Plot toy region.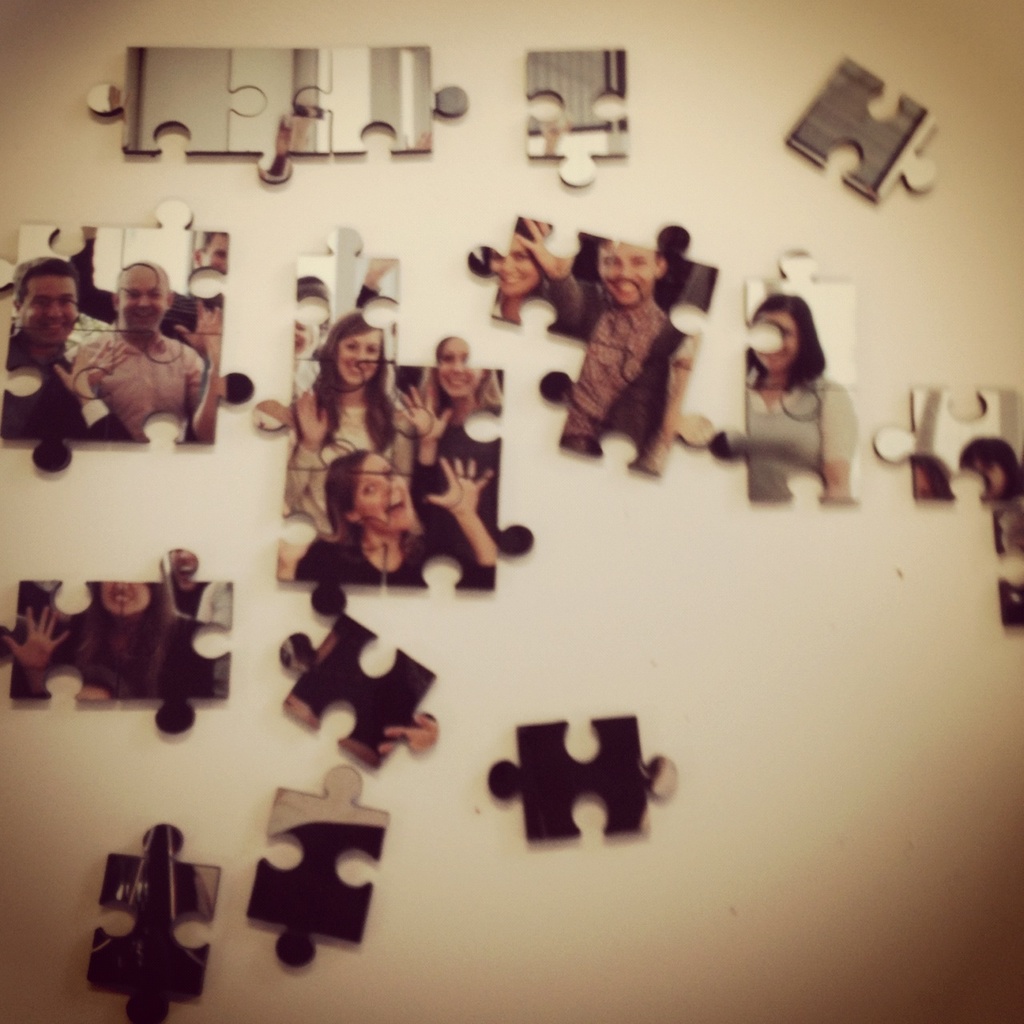
Plotted at x1=524, y1=43, x2=630, y2=188.
